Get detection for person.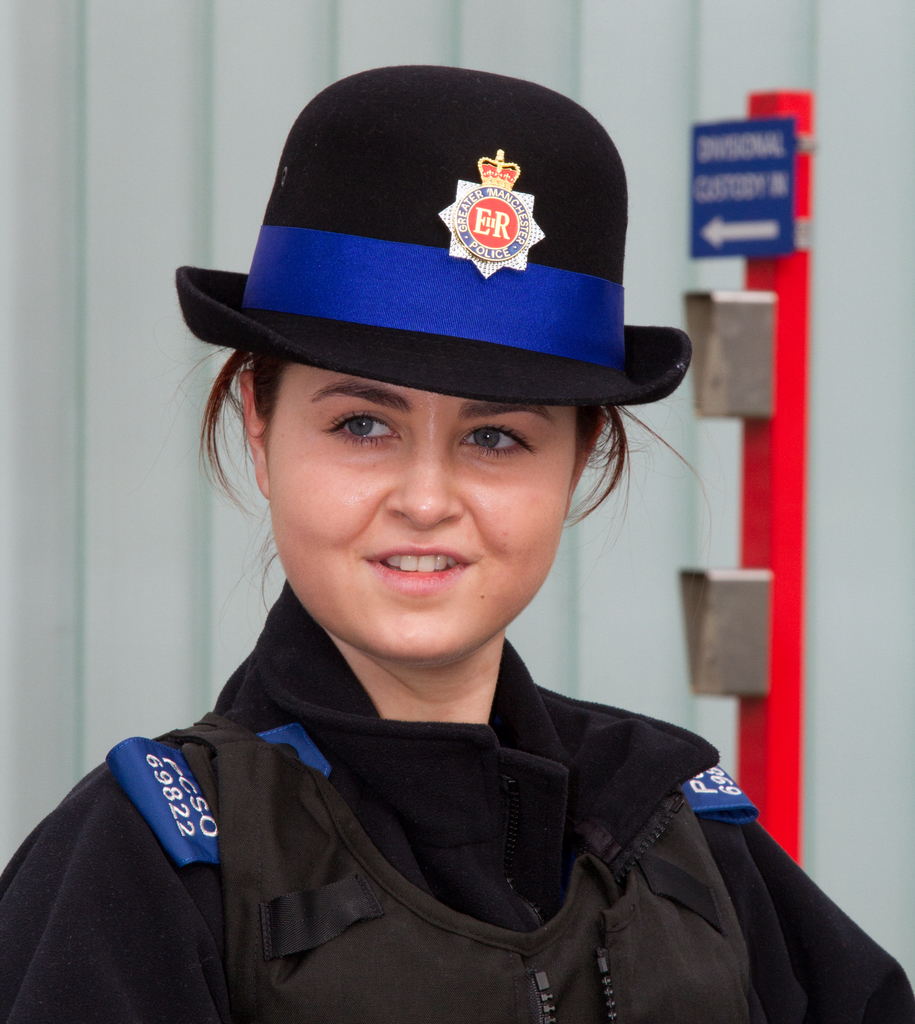
Detection: crop(0, 63, 914, 1023).
